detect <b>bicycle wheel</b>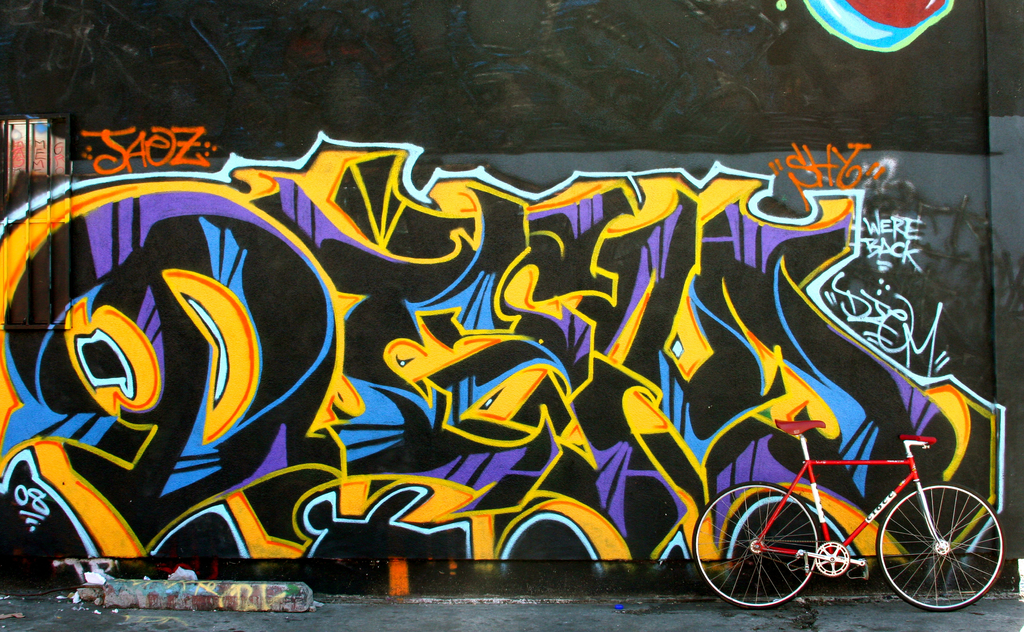
883/493/1003/612
